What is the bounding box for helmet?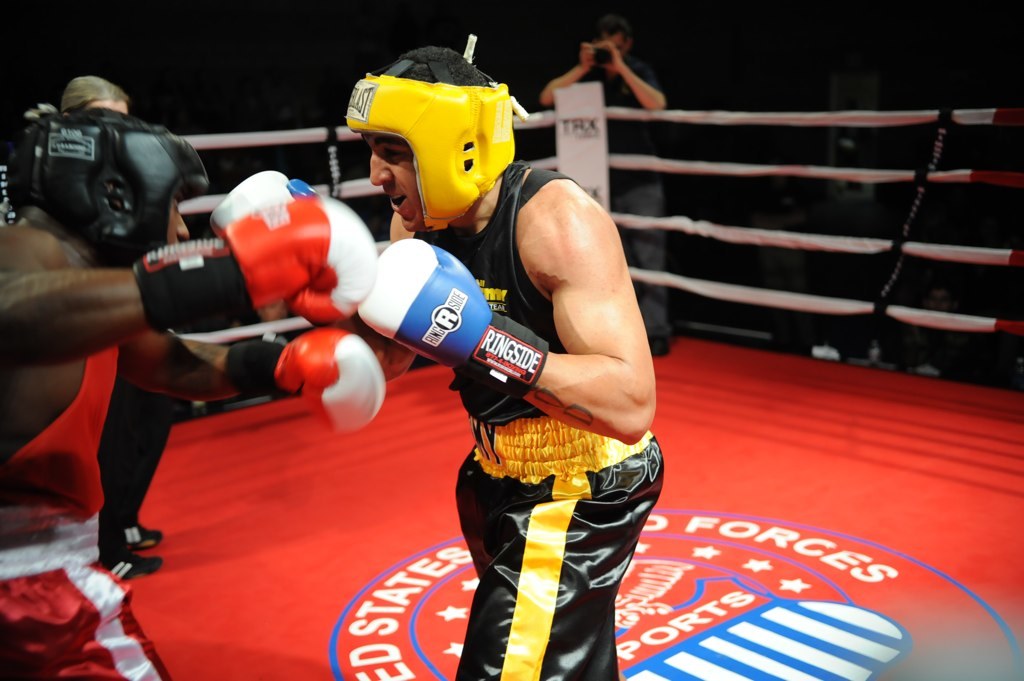
select_region(340, 44, 519, 230).
